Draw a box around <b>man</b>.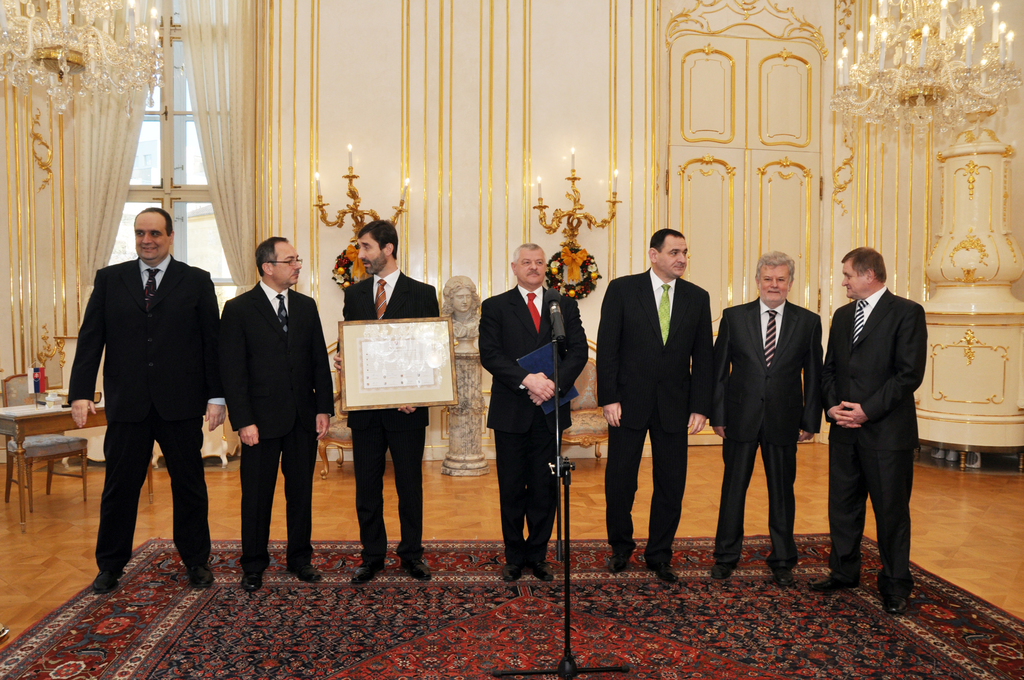
bbox=(710, 250, 823, 583).
